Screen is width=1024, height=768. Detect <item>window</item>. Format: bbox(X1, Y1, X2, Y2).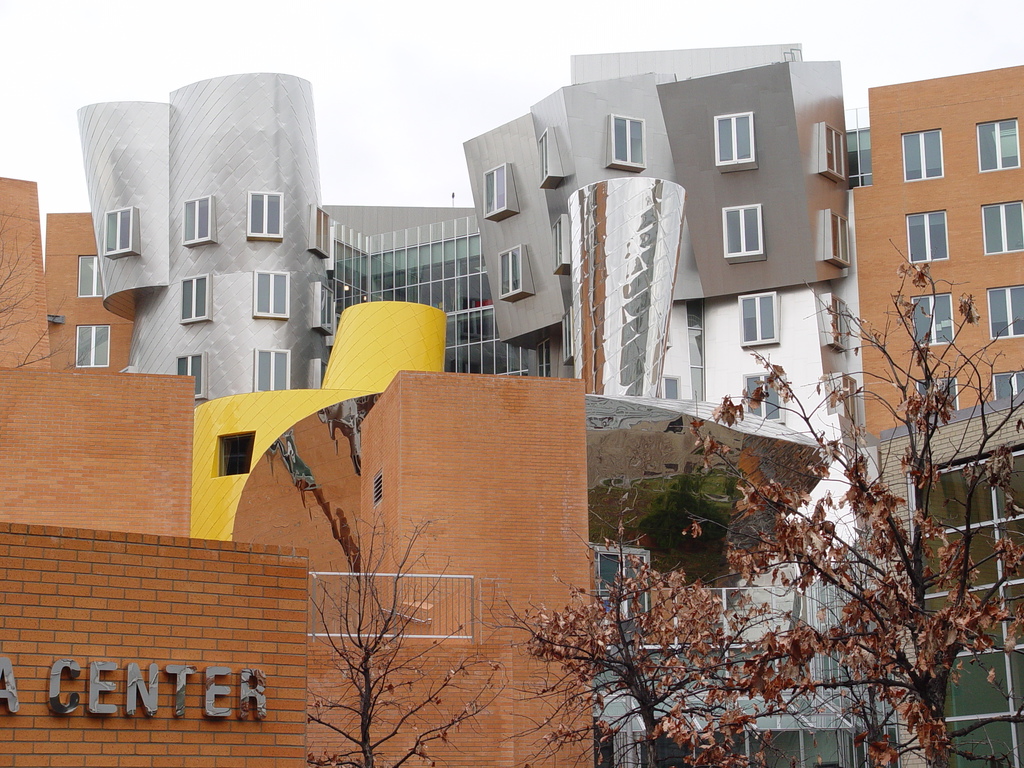
bbox(75, 254, 105, 298).
